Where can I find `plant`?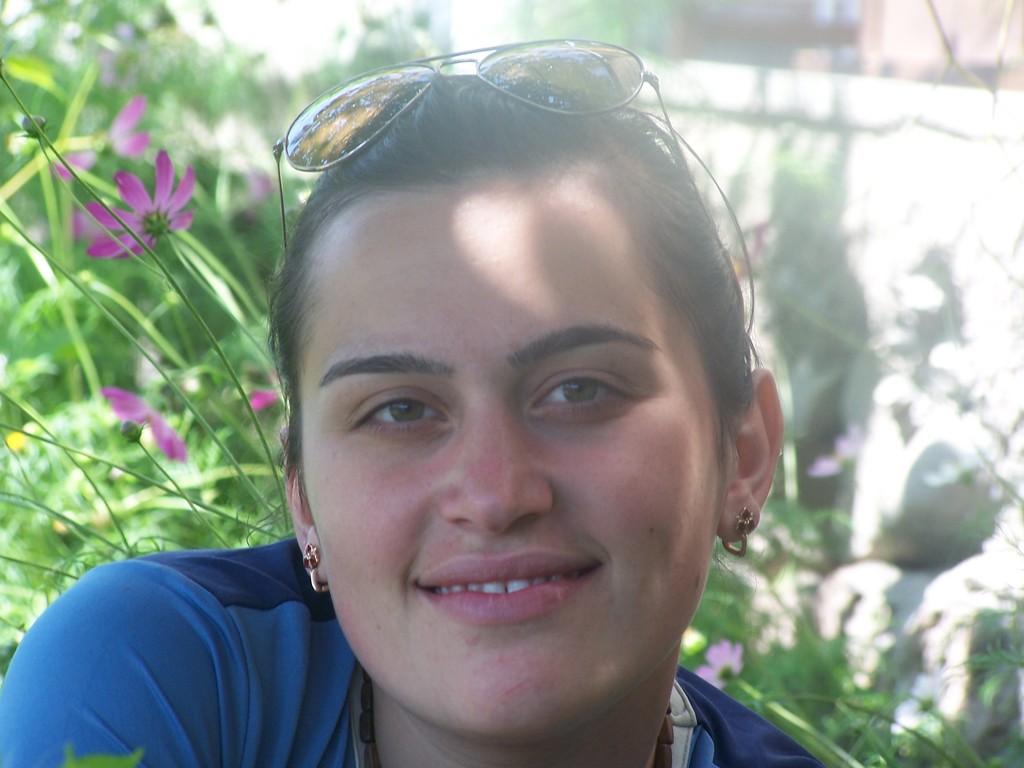
You can find it at l=505, t=0, r=690, b=57.
